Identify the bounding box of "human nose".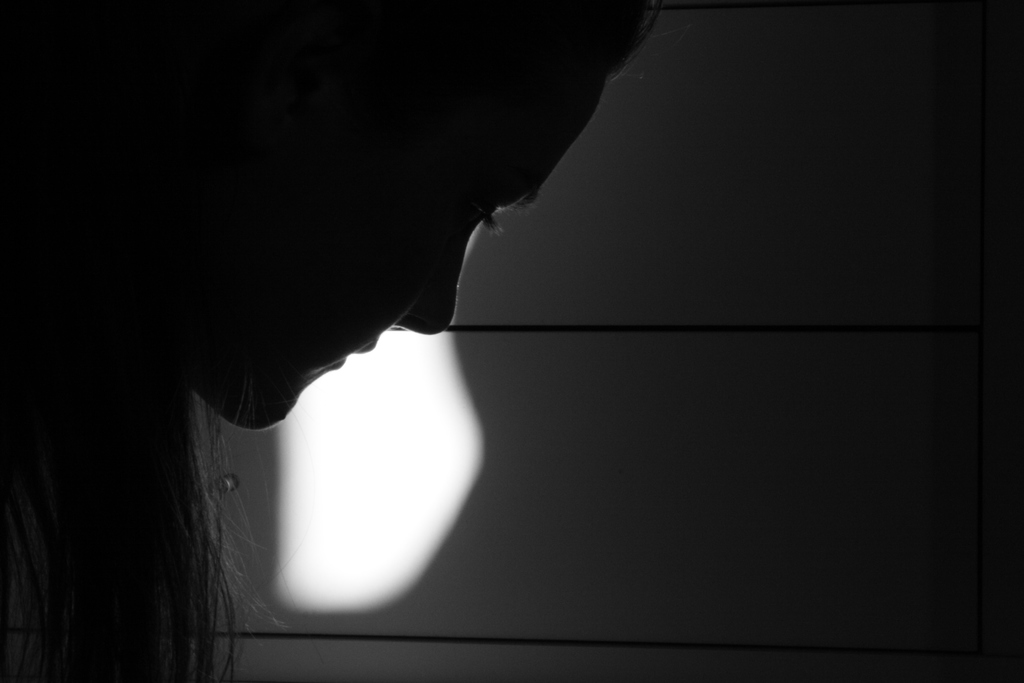
bbox(396, 214, 477, 335).
